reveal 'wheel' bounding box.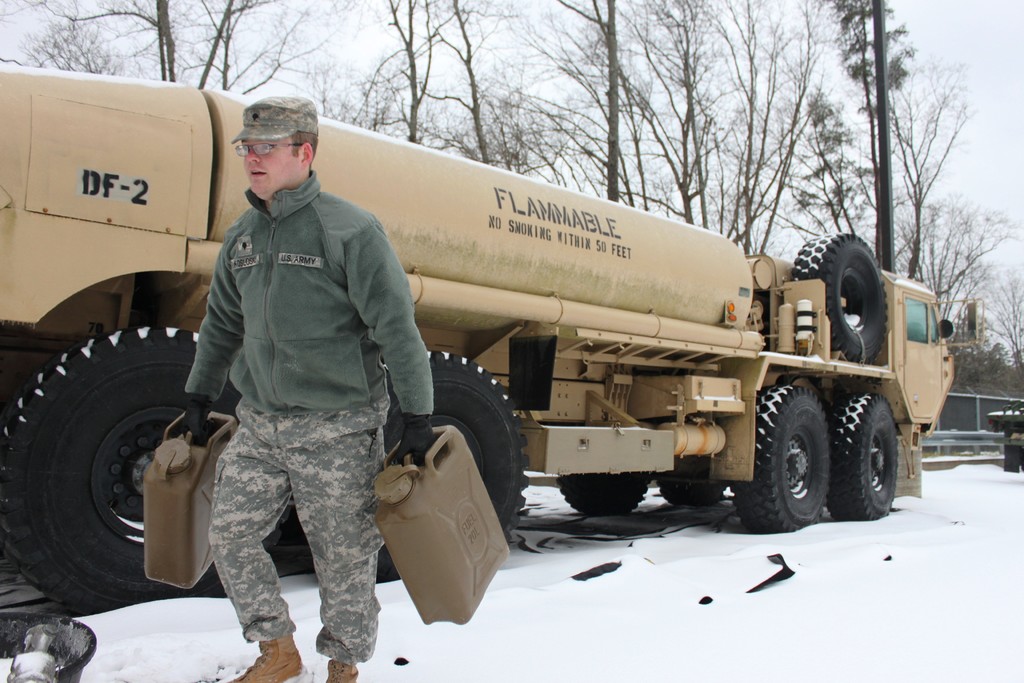
Revealed: x1=794, y1=232, x2=888, y2=362.
